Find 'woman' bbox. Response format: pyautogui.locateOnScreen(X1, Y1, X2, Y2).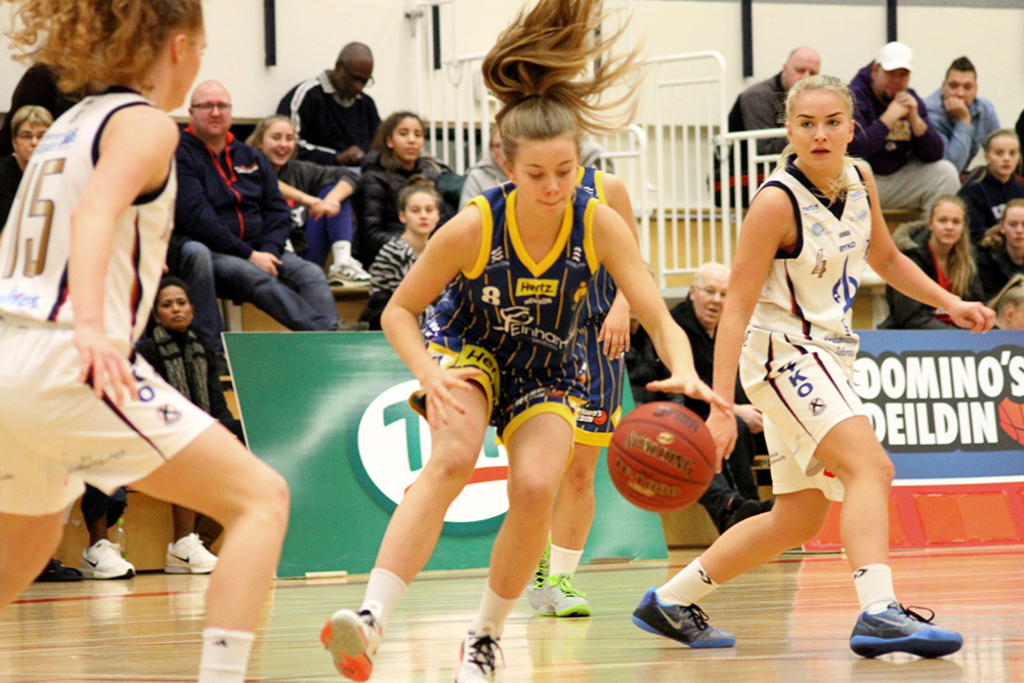
pyautogui.locateOnScreen(315, 0, 737, 682).
